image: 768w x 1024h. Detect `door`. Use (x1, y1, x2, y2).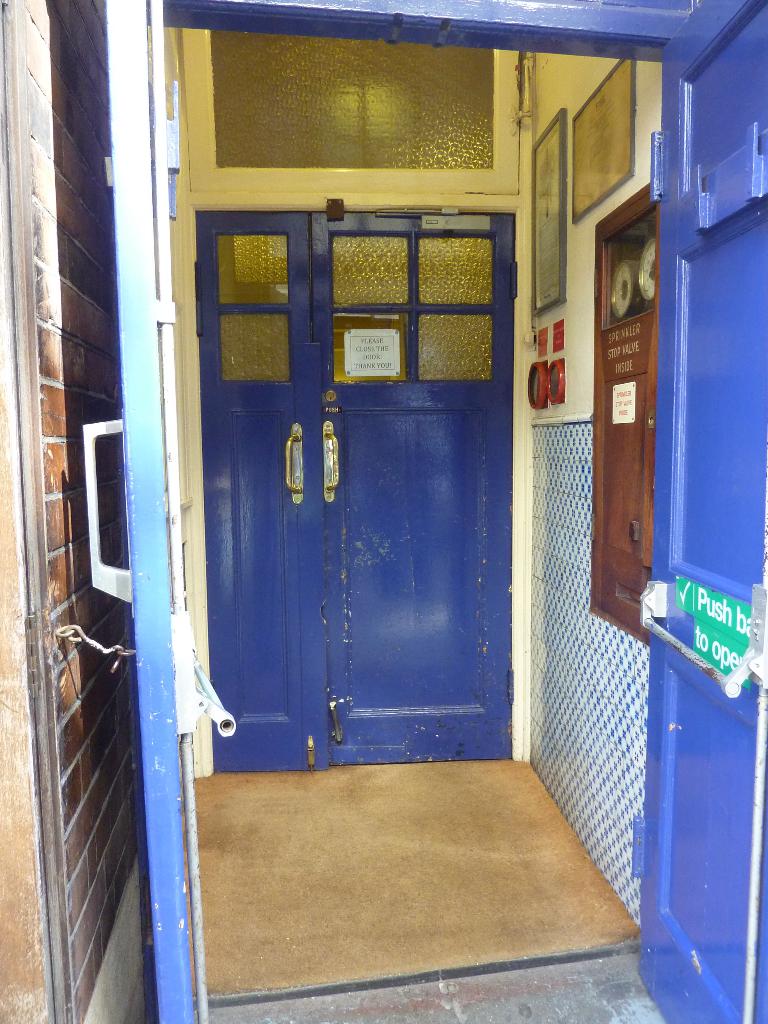
(198, 205, 516, 777).
